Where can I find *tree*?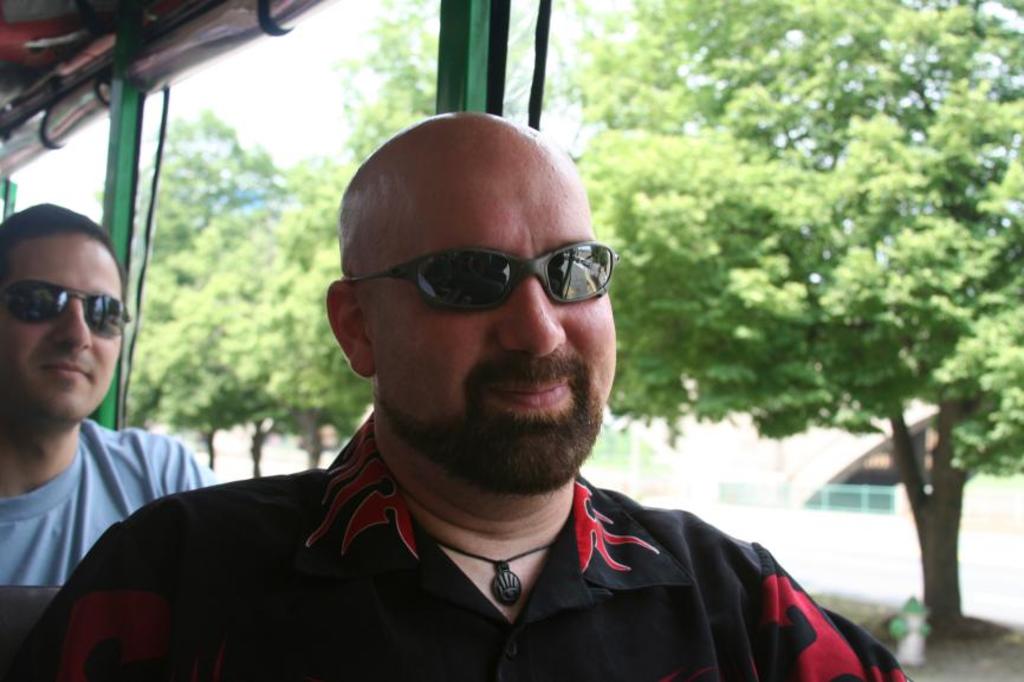
You can find it at select_region(236, 0, 577, 475).
